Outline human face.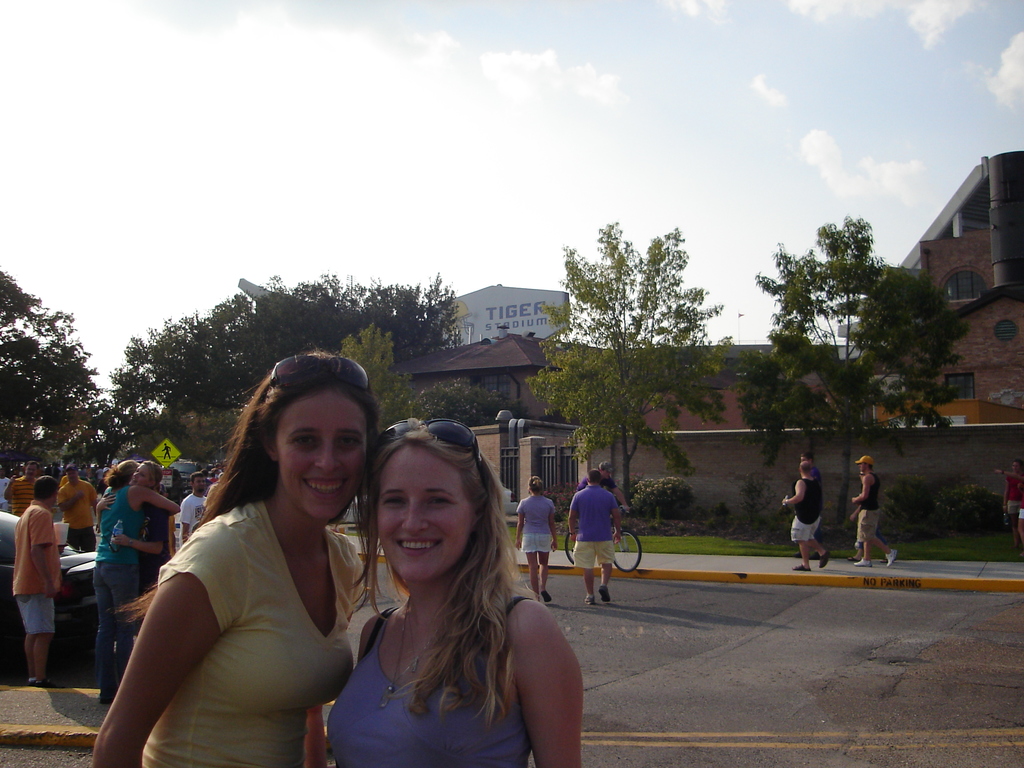
Outline: x1=132 y1=463 x2=148 y2=484.
